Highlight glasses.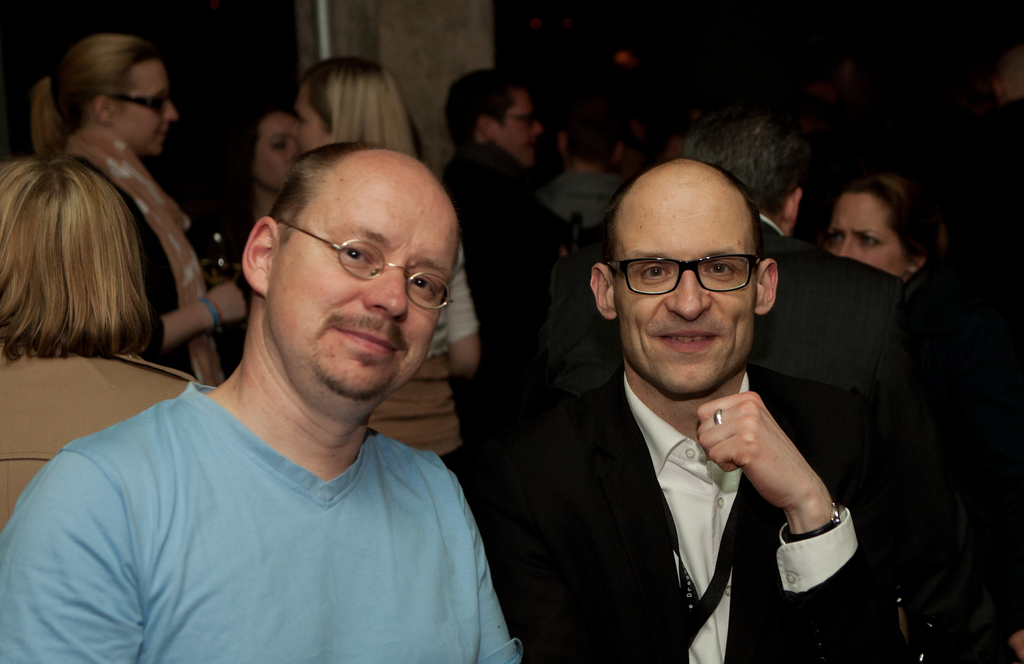
Highlighted region: BBox(103, 93, 172, 120).
